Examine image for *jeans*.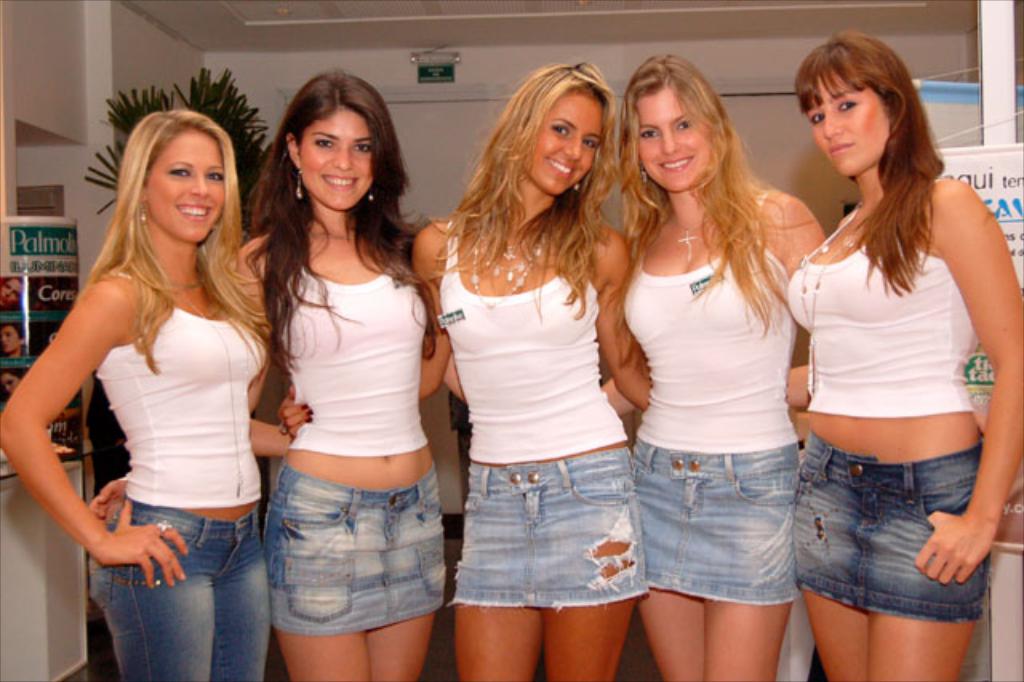
Examination result: select_region(86, 514, 274, 677).
